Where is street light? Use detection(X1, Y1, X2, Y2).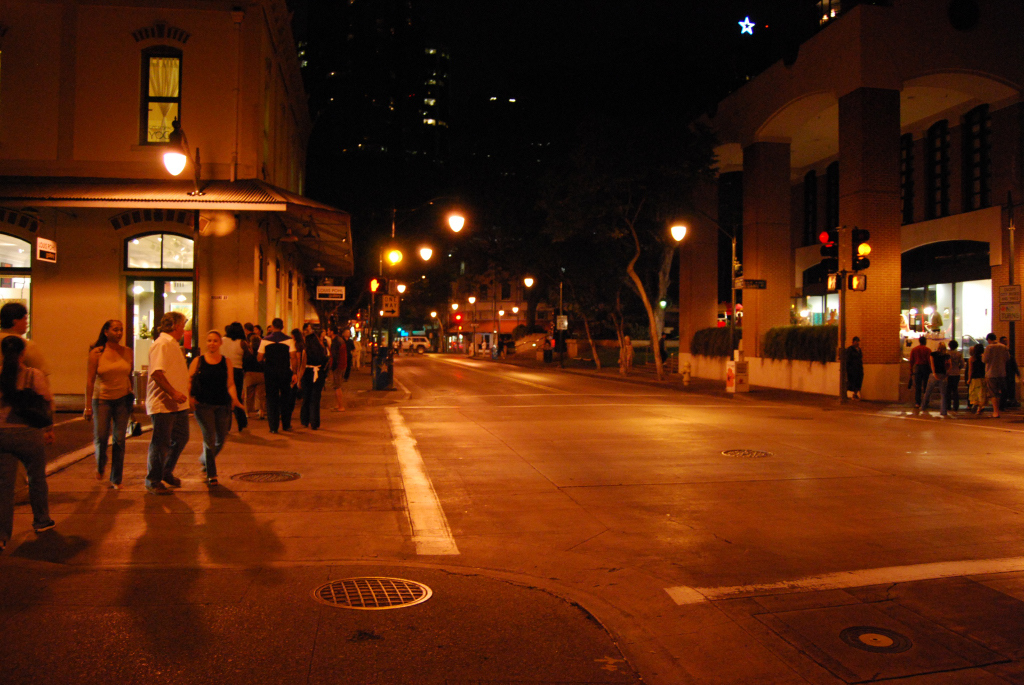
detection(159, 111, 204, 195).
